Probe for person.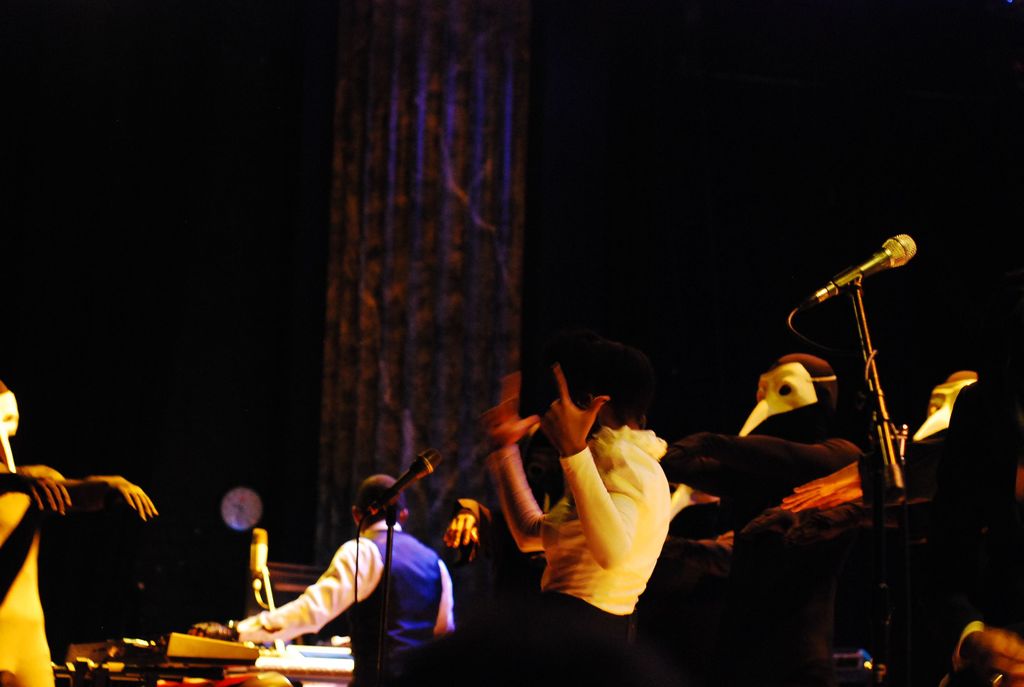
Probe result: 669,345,874,528.
